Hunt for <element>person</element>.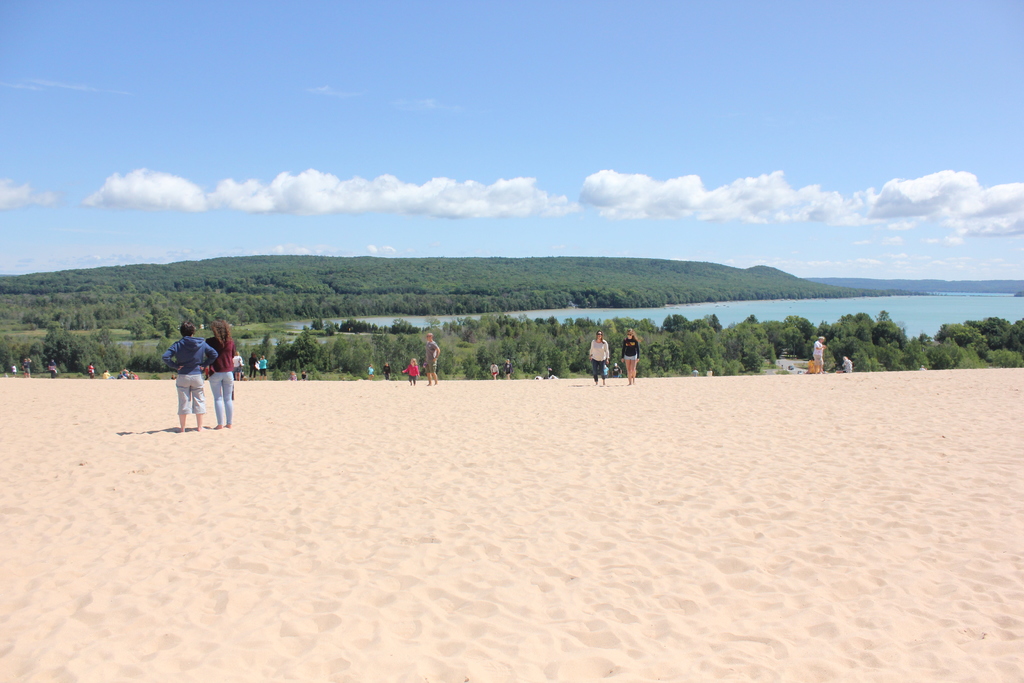
Hunted down at <box>163,313,218,425</box>.
